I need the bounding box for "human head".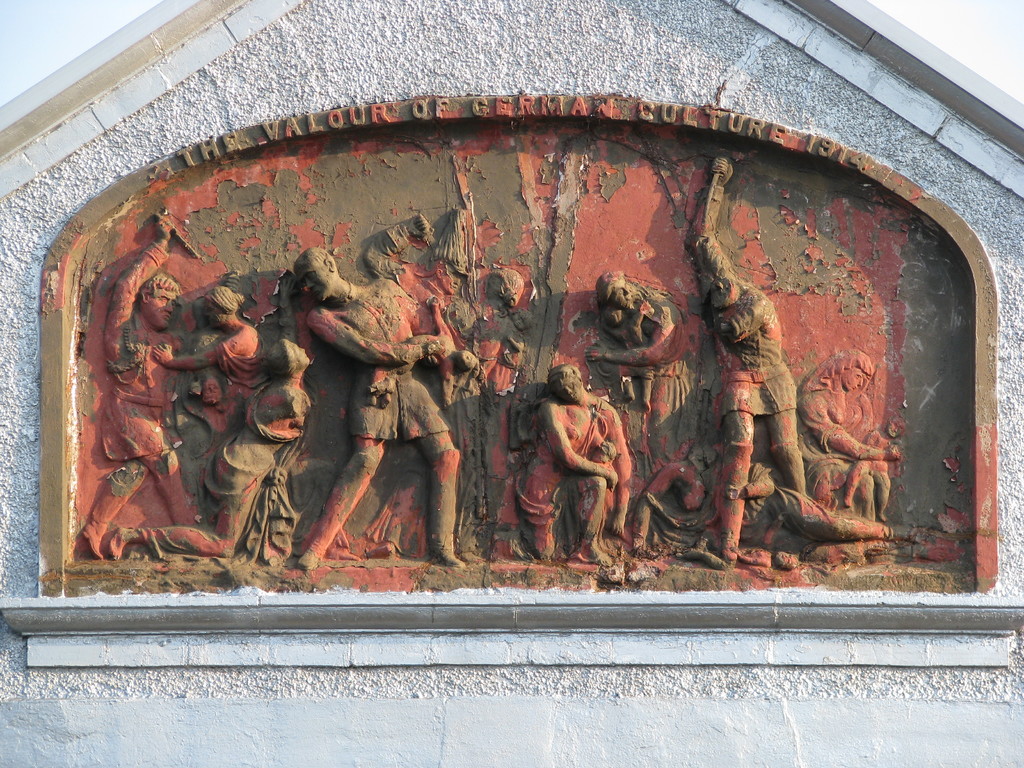
Here it is: left=840, top=352, right=876, bottom=389.
